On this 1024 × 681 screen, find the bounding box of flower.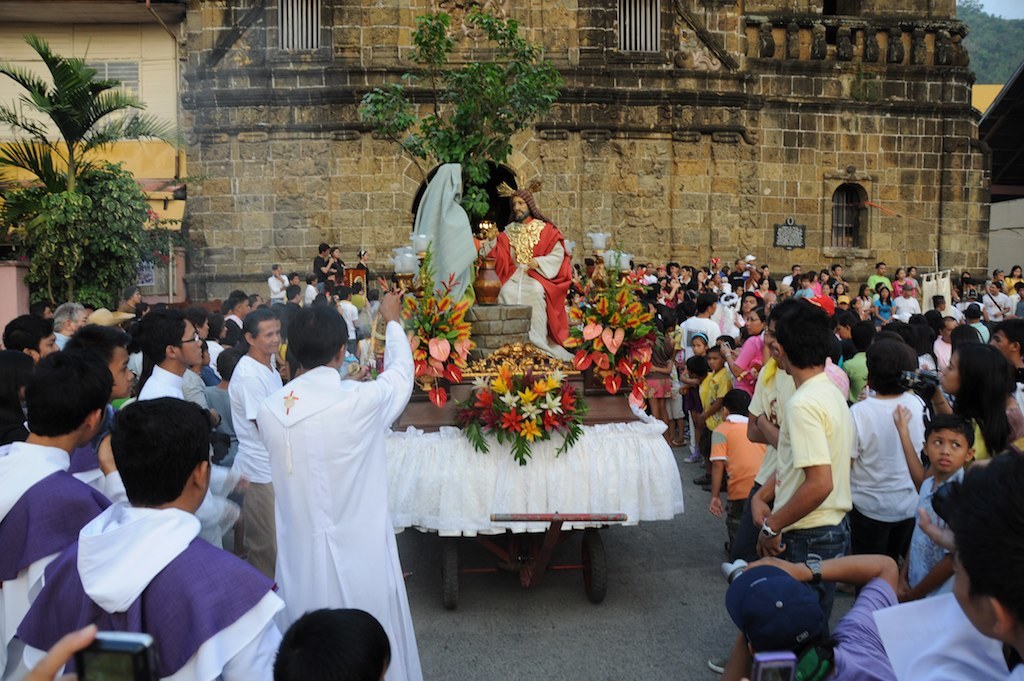
Bounding box: Rect(162, 255, 171, 264).
